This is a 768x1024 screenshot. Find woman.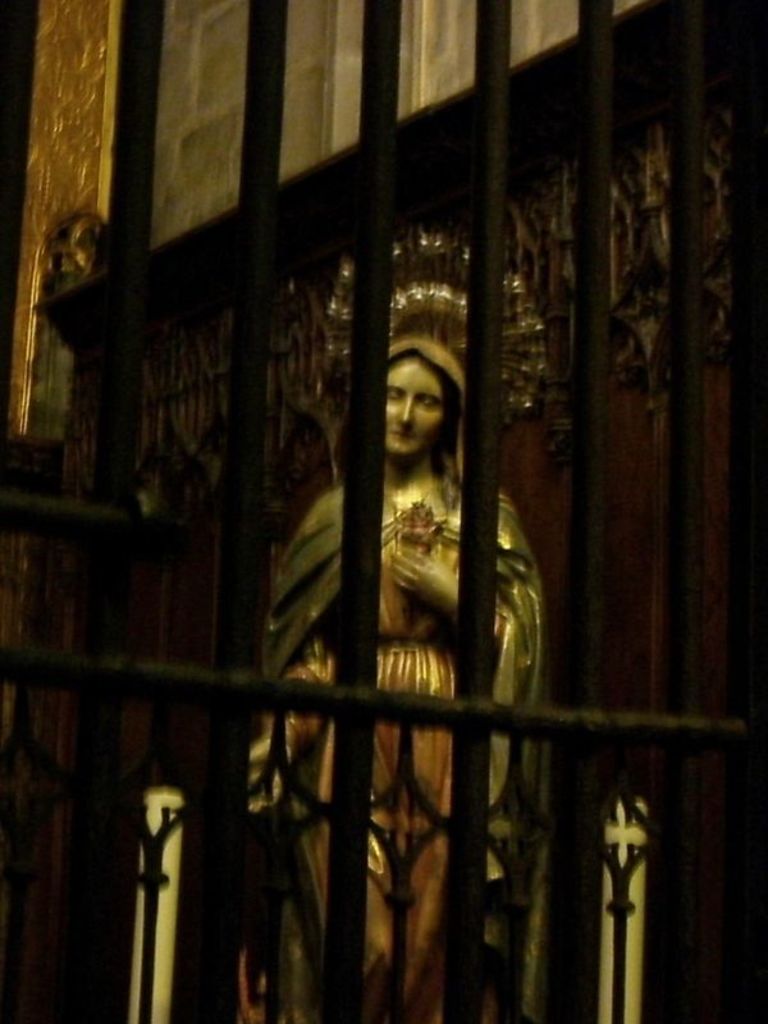
Bounding box: region(280, 288, 550, 812).
